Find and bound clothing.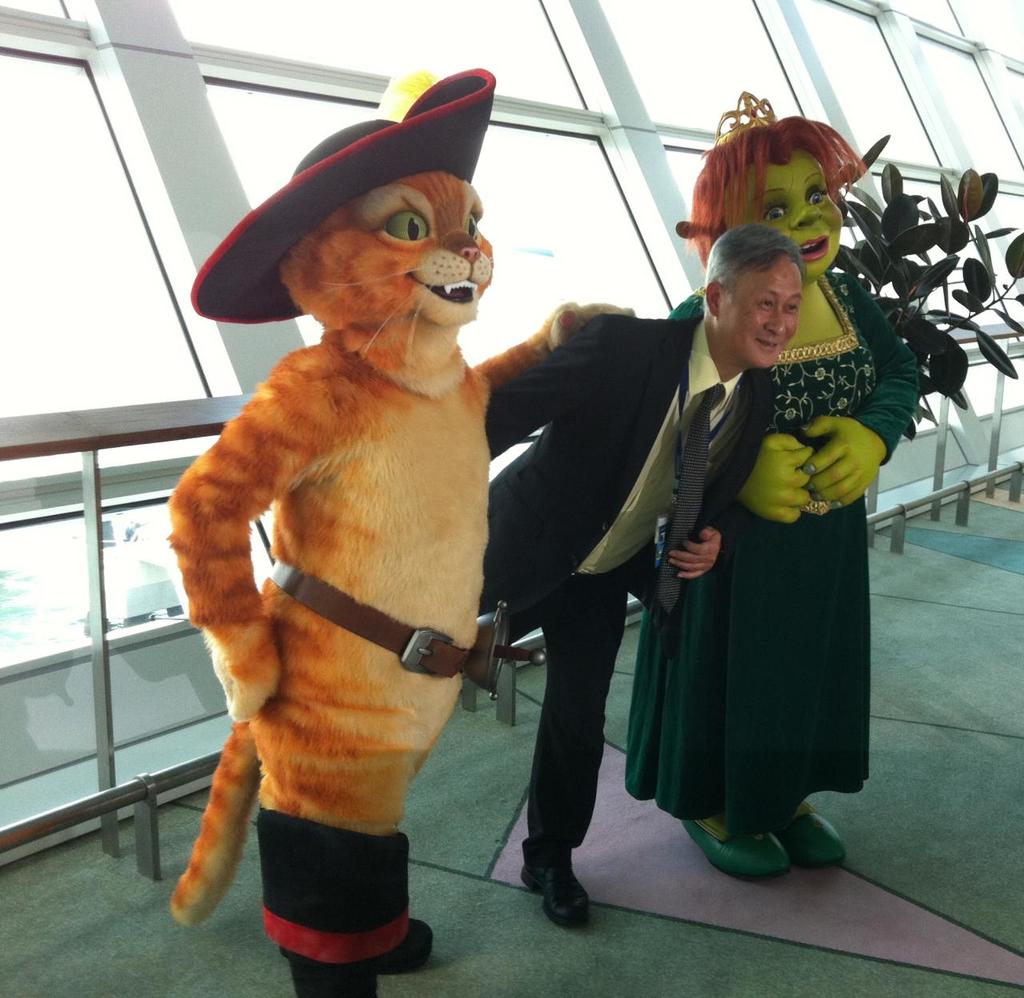
Bound: 485,301,749,890.
